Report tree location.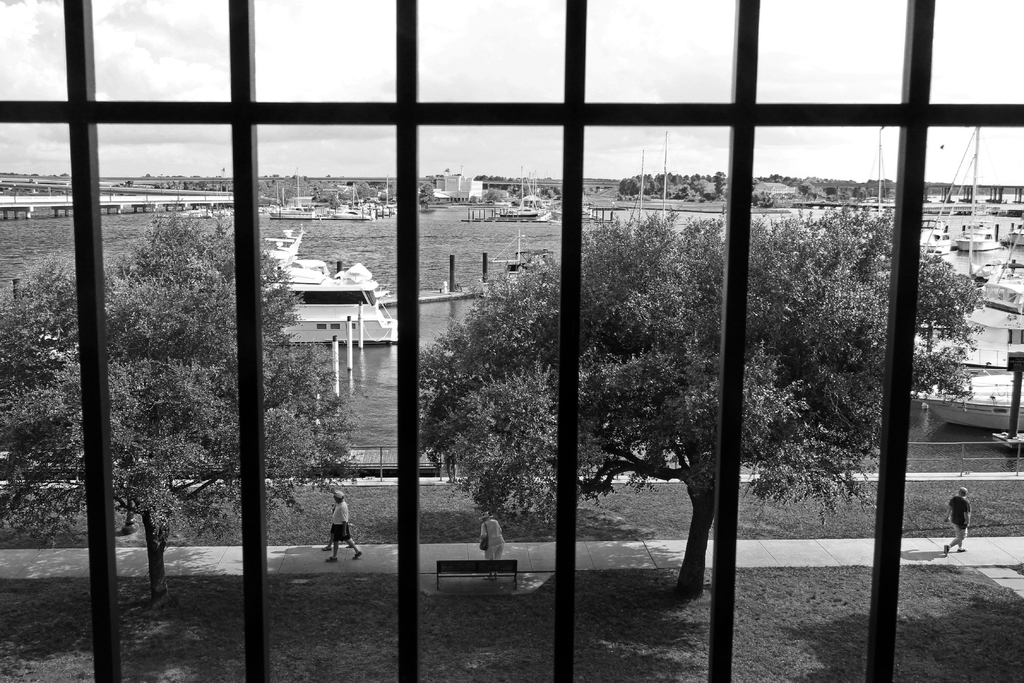
Report: region(0, 218, 360, 611).
